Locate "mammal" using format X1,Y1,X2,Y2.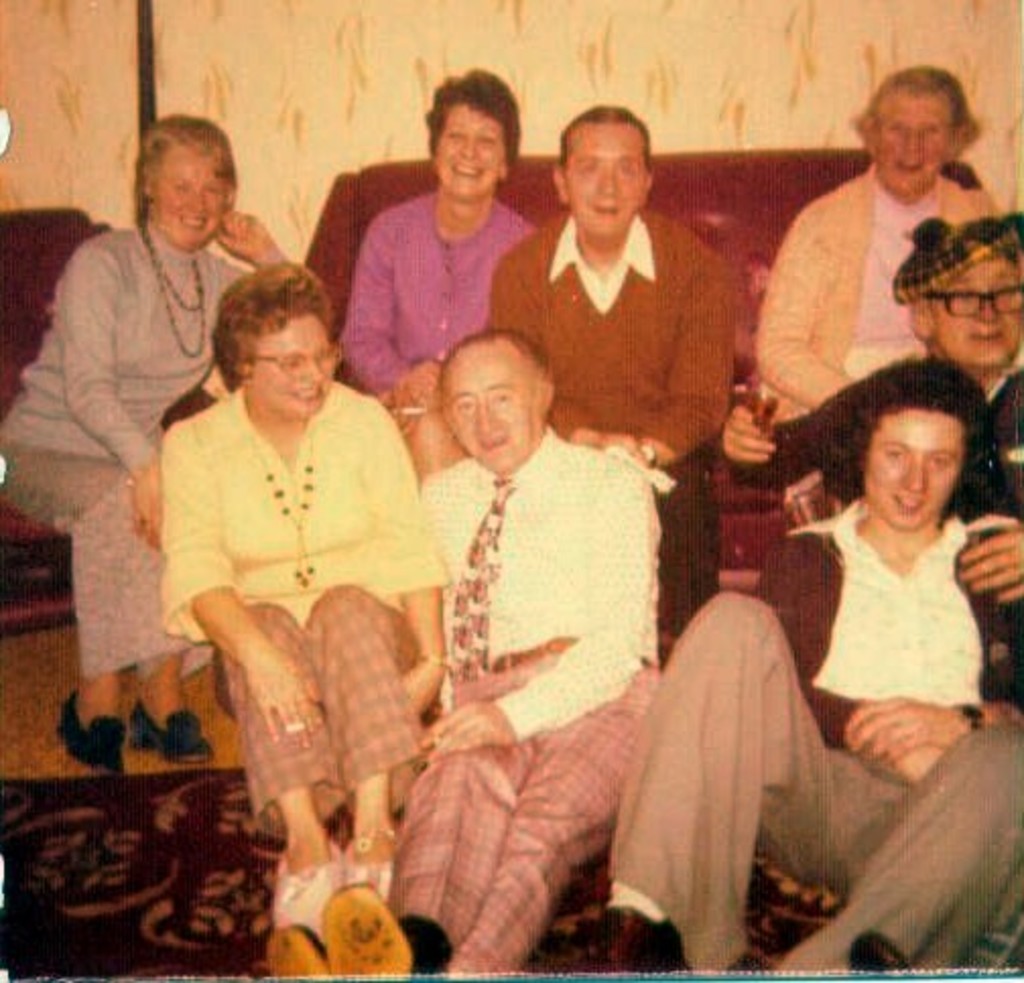
419,335,656,971.
